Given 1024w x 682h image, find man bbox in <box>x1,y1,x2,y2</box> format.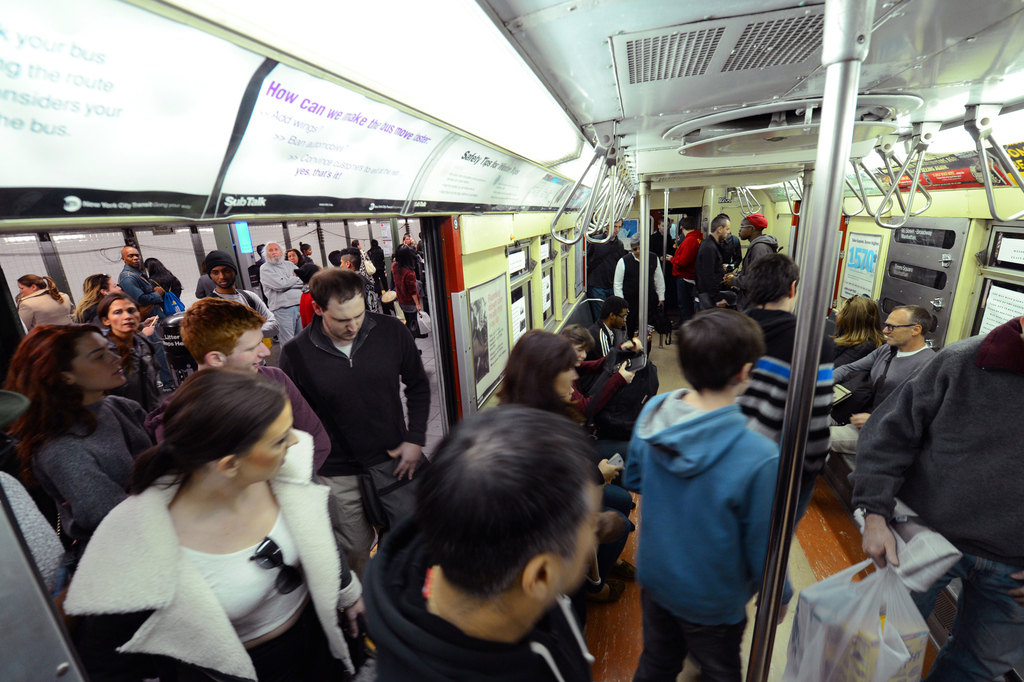
<box>733,211,781,273</box>.
